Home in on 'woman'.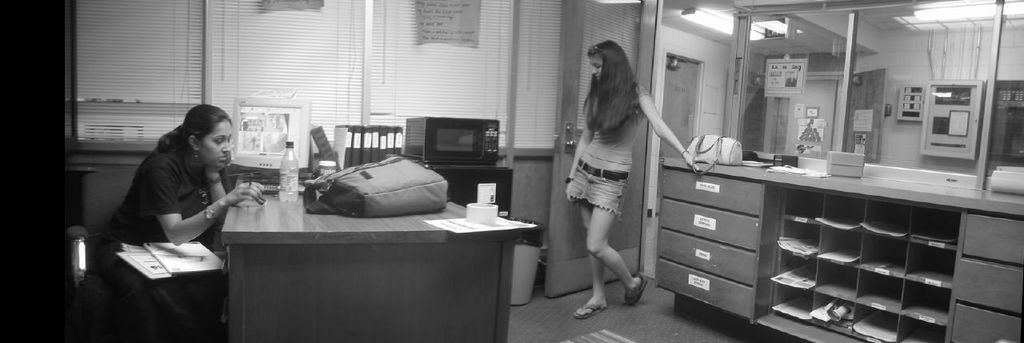
Homed in at bbox=[94, 106, 270, 290].
